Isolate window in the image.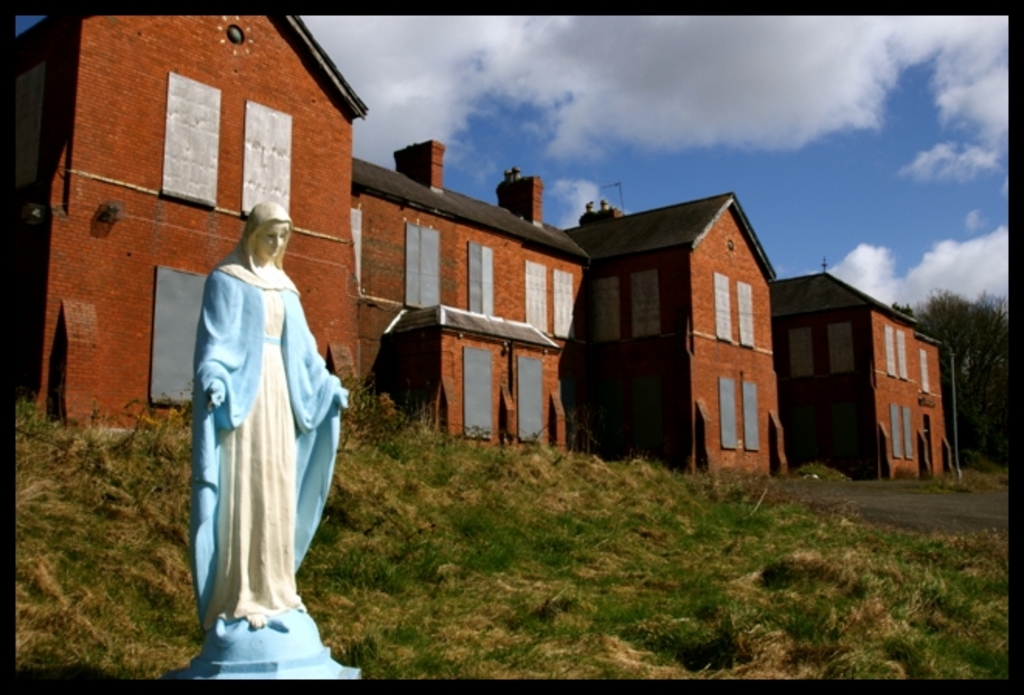
Isolated region: 517:361:541:445.
